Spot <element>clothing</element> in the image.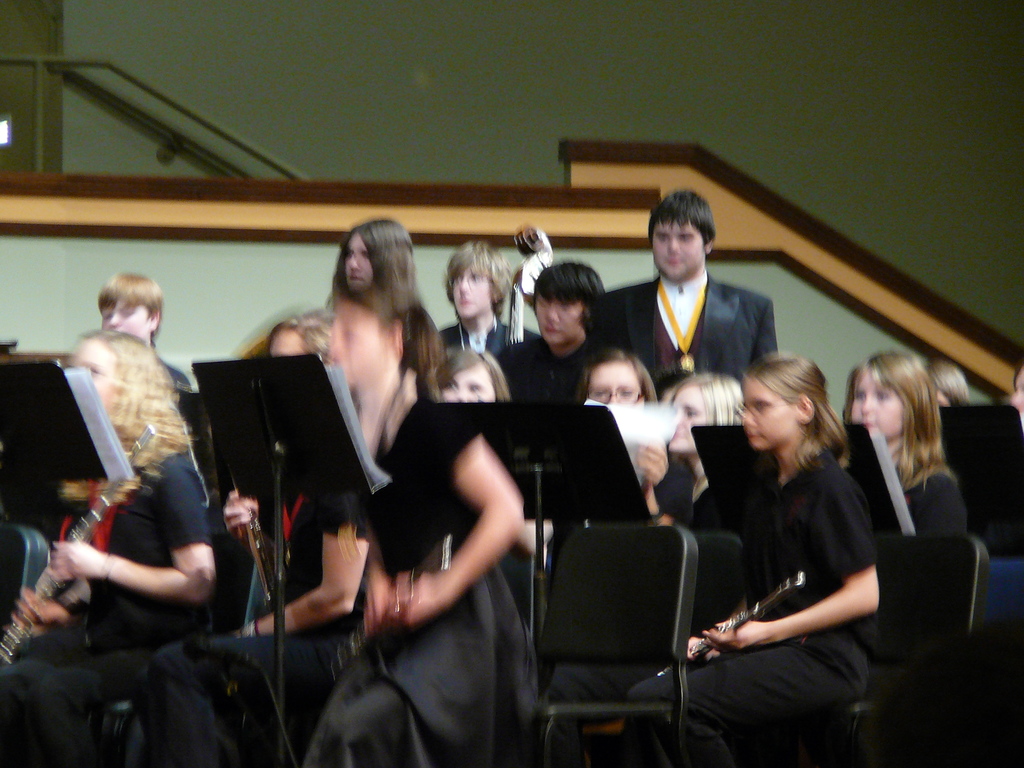
<element>clothing</element> found at (636, 454, 879, 767).
